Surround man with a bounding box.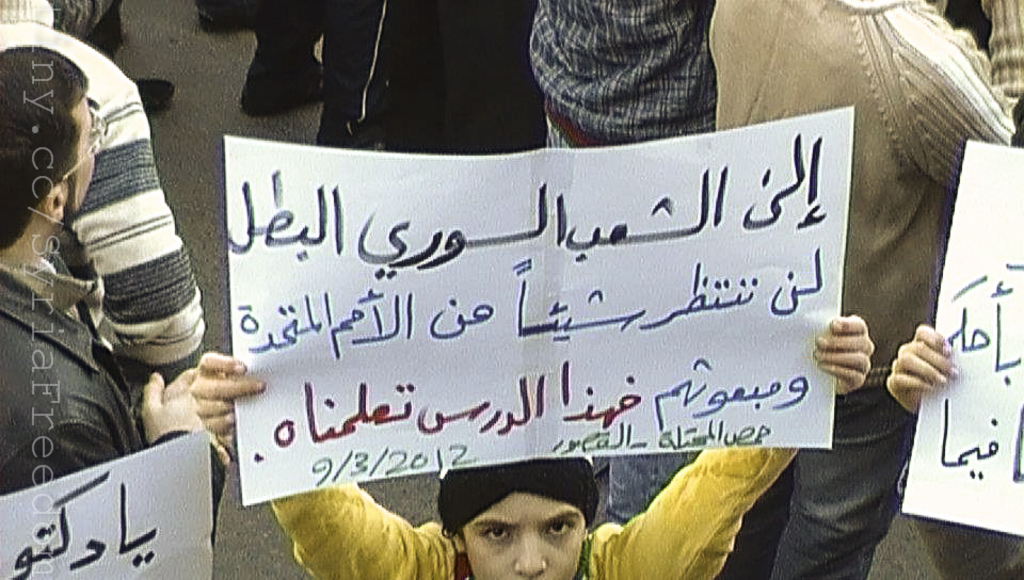
box(0, 0, 207, 398).
